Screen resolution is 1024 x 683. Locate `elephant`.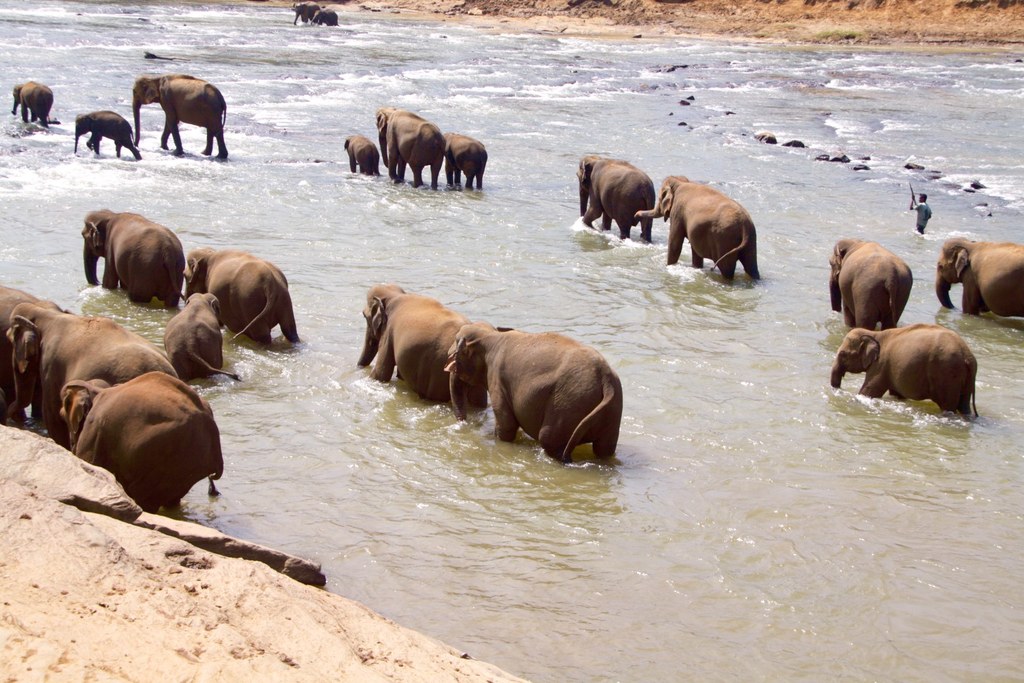
Rect(61, 374, 228, 513).
